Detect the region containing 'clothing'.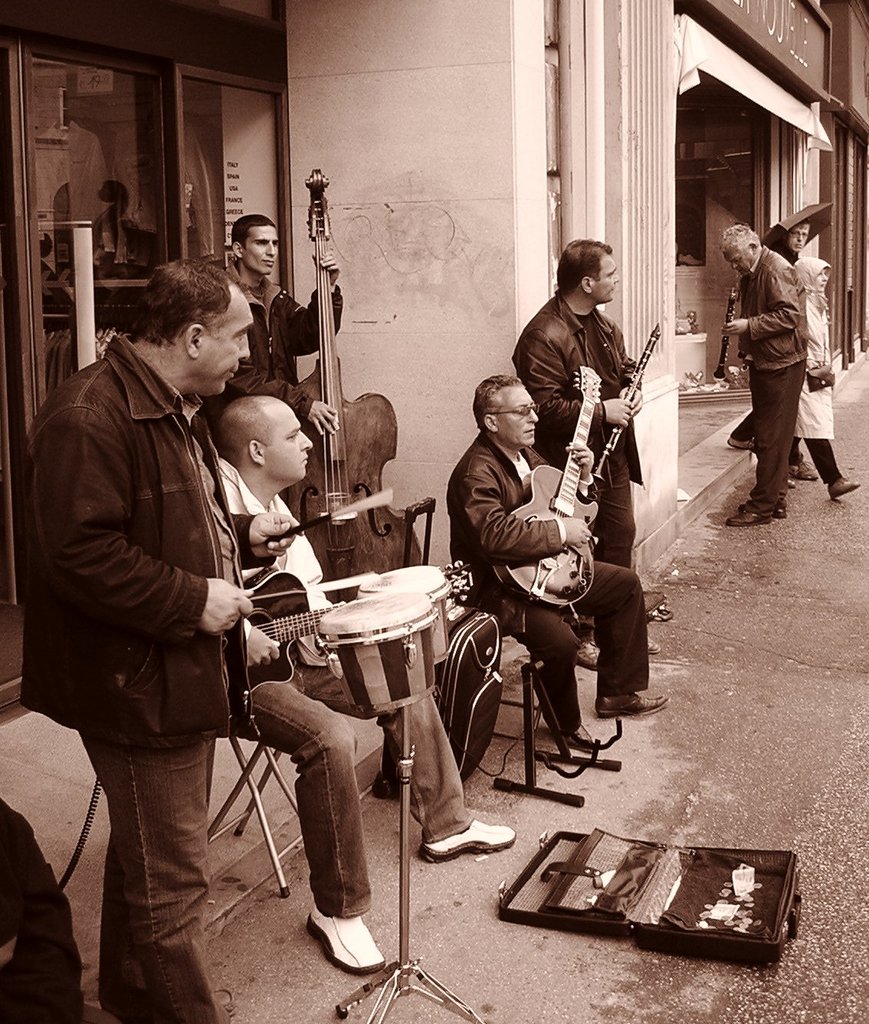
513 239 659 579.
